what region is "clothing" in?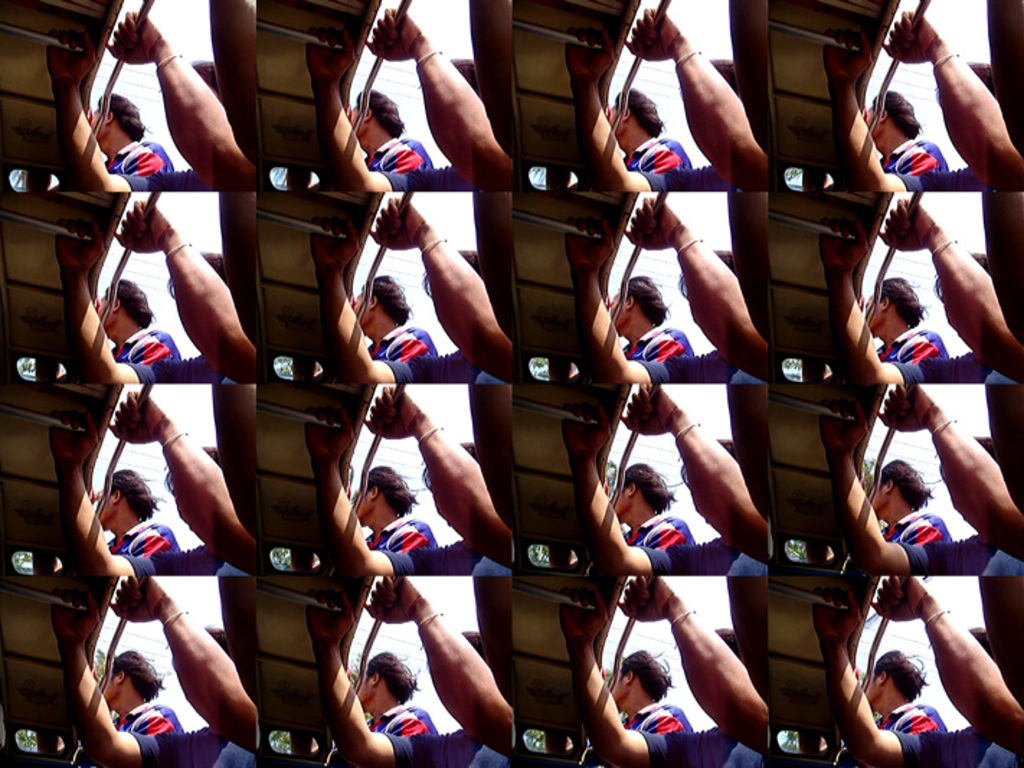
(99, 138, 170, 177).
